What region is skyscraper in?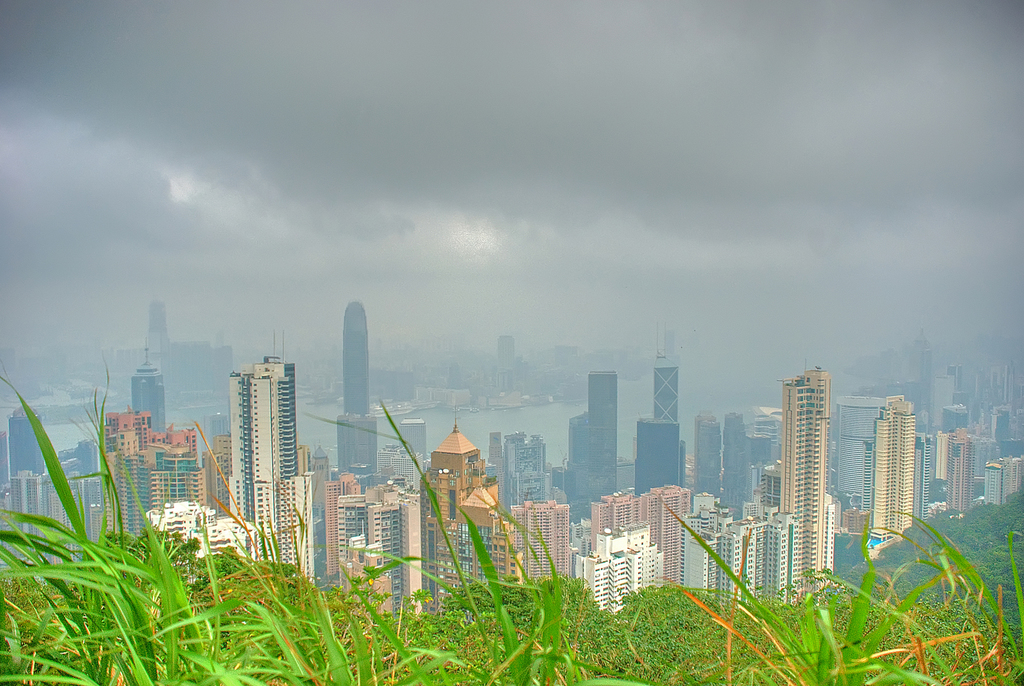
(624,327,691,500).
